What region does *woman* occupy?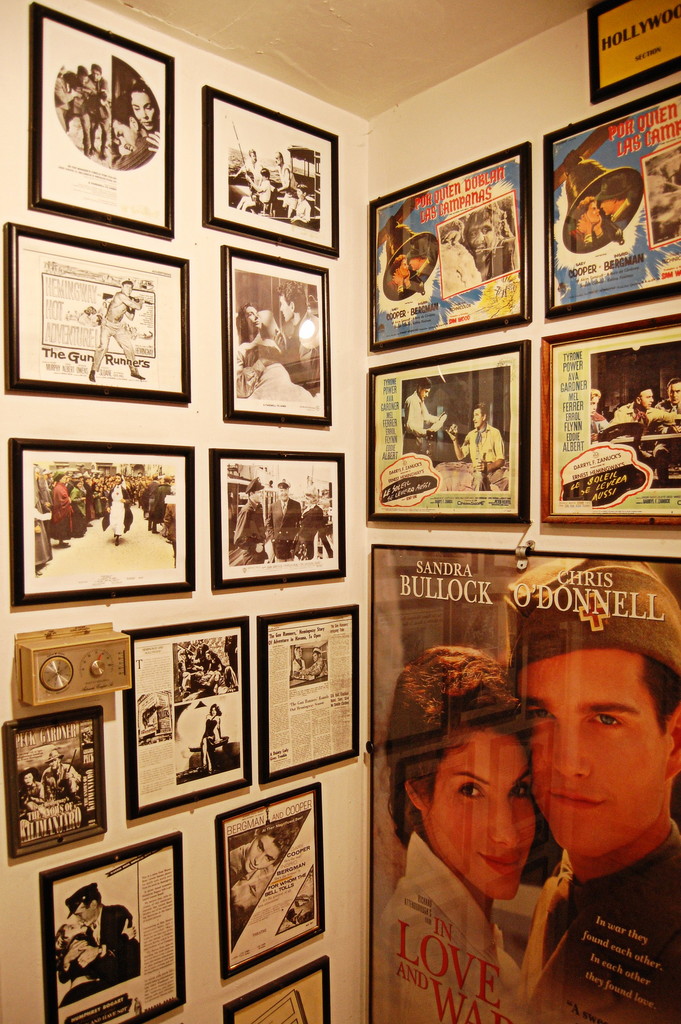
bbox(53, 917, 98, 1005).
